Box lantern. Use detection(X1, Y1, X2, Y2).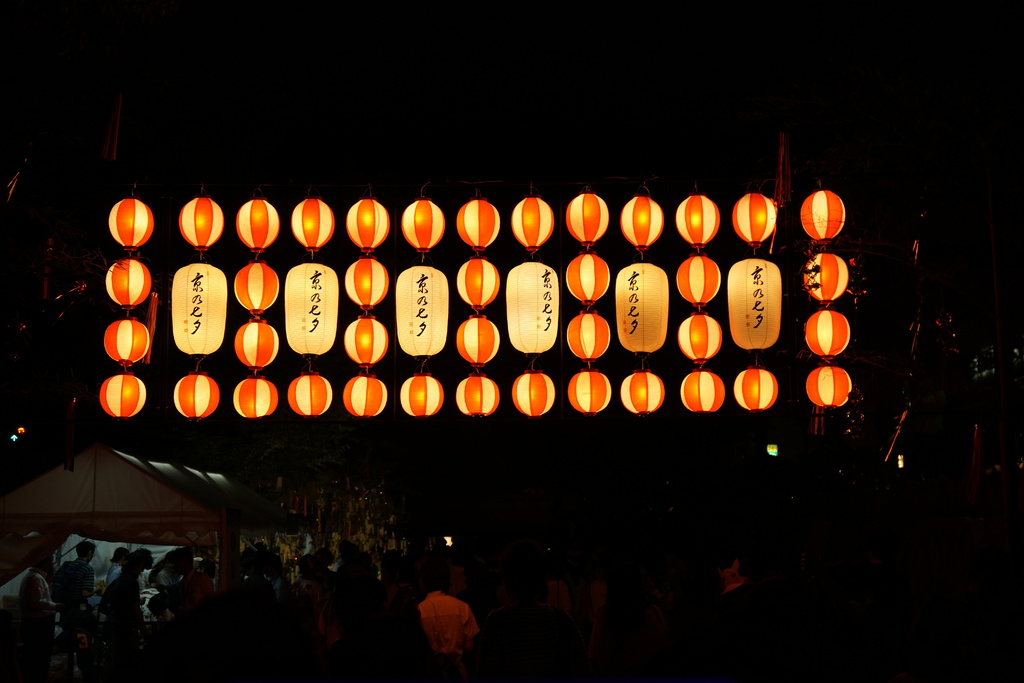
detection(564, 190, 611, 245).
